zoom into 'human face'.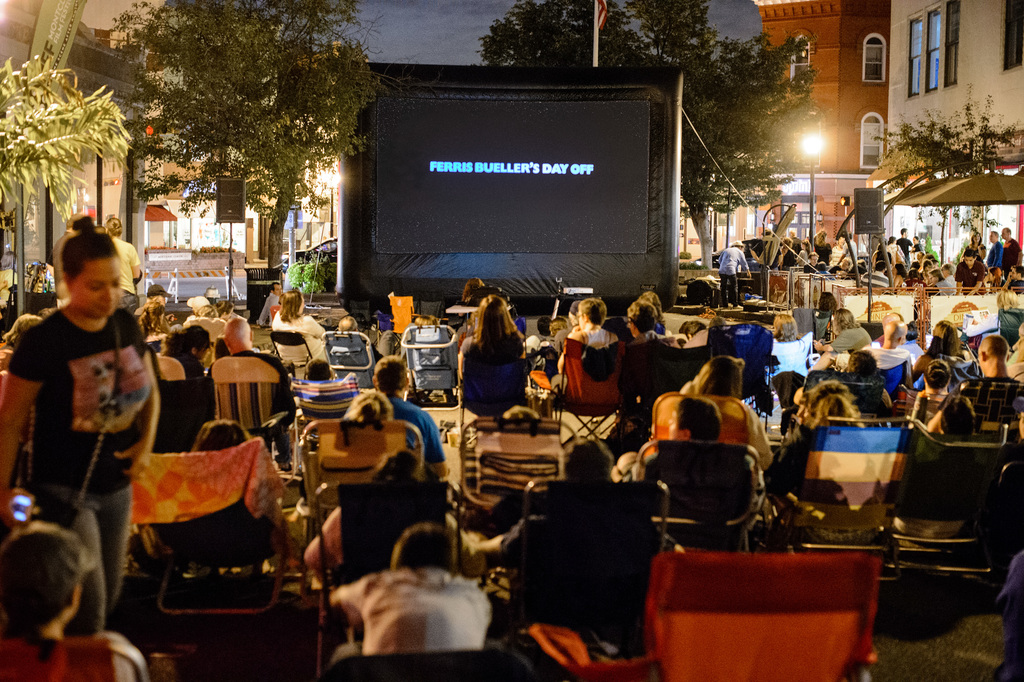
Zoom target: (1001, 229, 1009, 240).
